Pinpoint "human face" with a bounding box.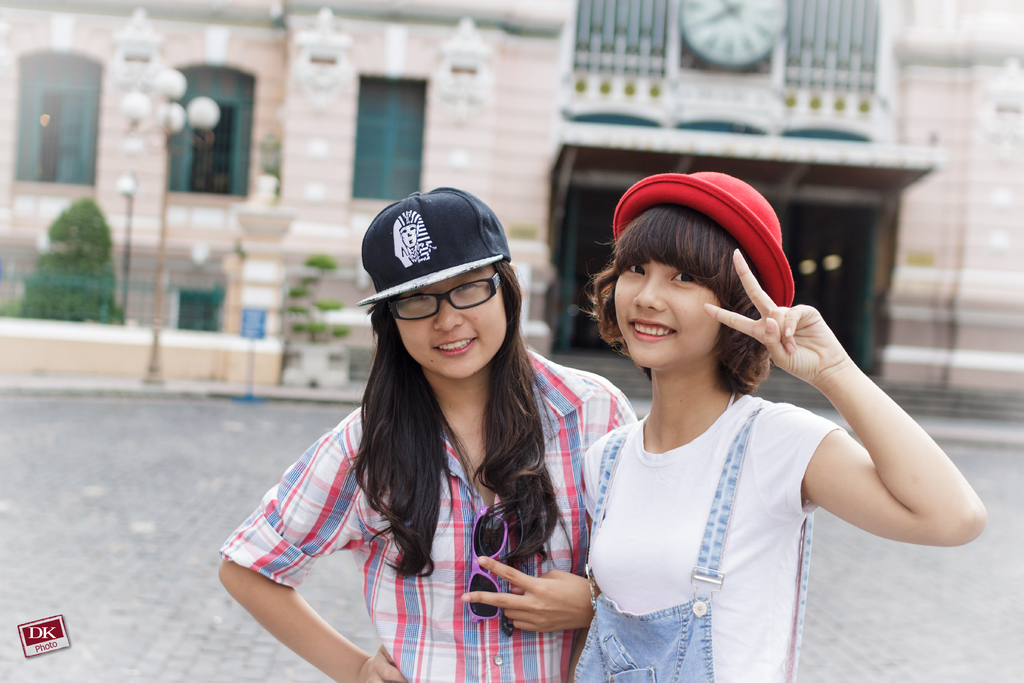
{"x1": 614, "y1": 257, "x2": 720, "y2": 368}.
